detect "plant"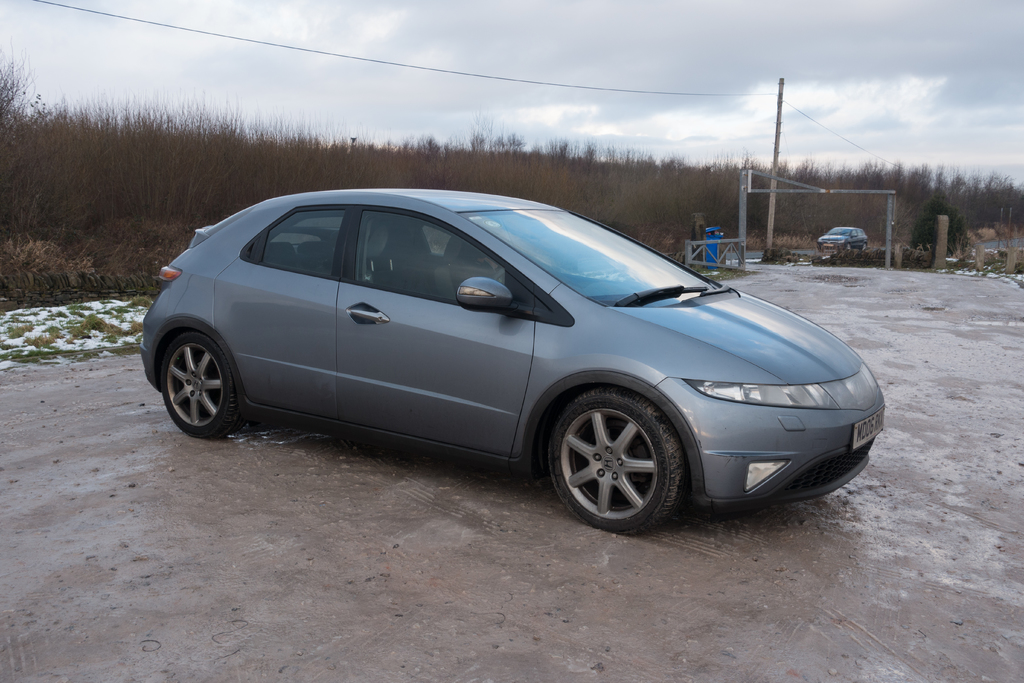
{"left": 908, "top": 197, "right": 973, "bottom": 259}
